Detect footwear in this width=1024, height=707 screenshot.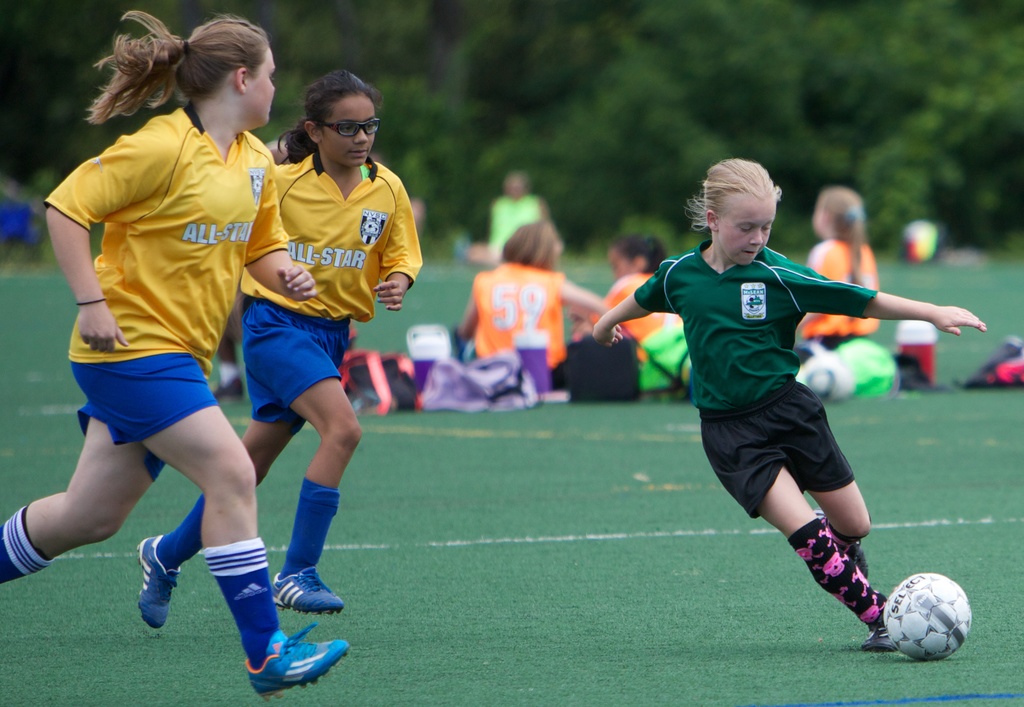
Detection: crop(861, 610, 899, 655).
